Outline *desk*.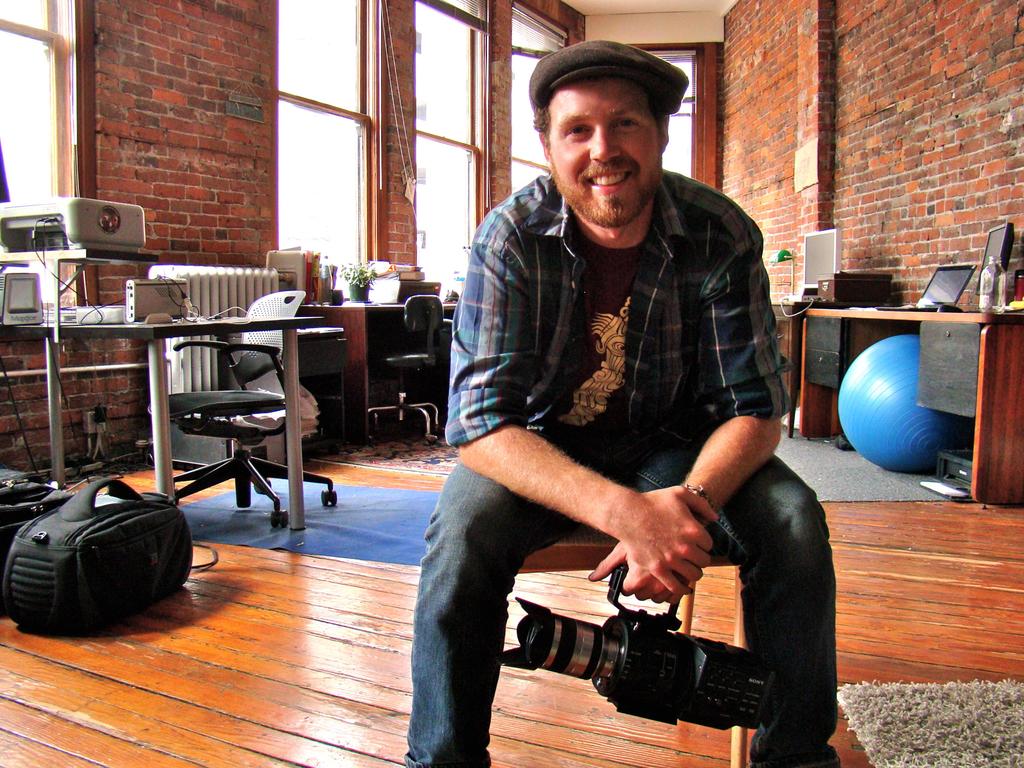
Outline: Rect(5, 318, 316, 528).
